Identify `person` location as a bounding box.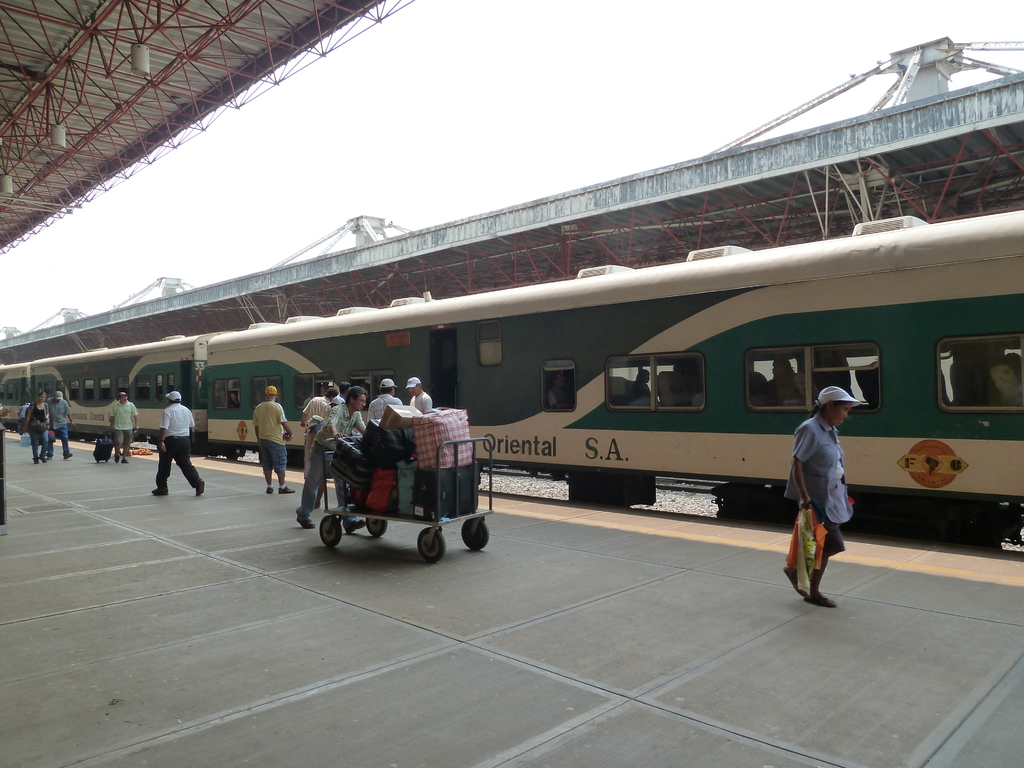
select_region(146, 389, 208, 500).
